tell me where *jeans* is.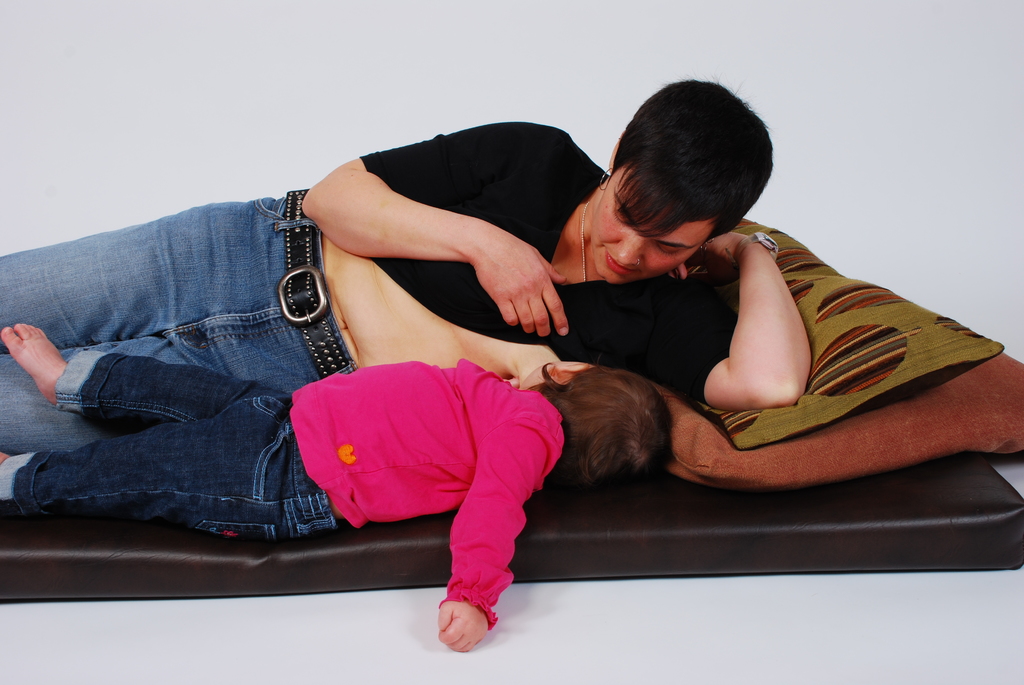
*jeans* is at [0,343,335,539].
